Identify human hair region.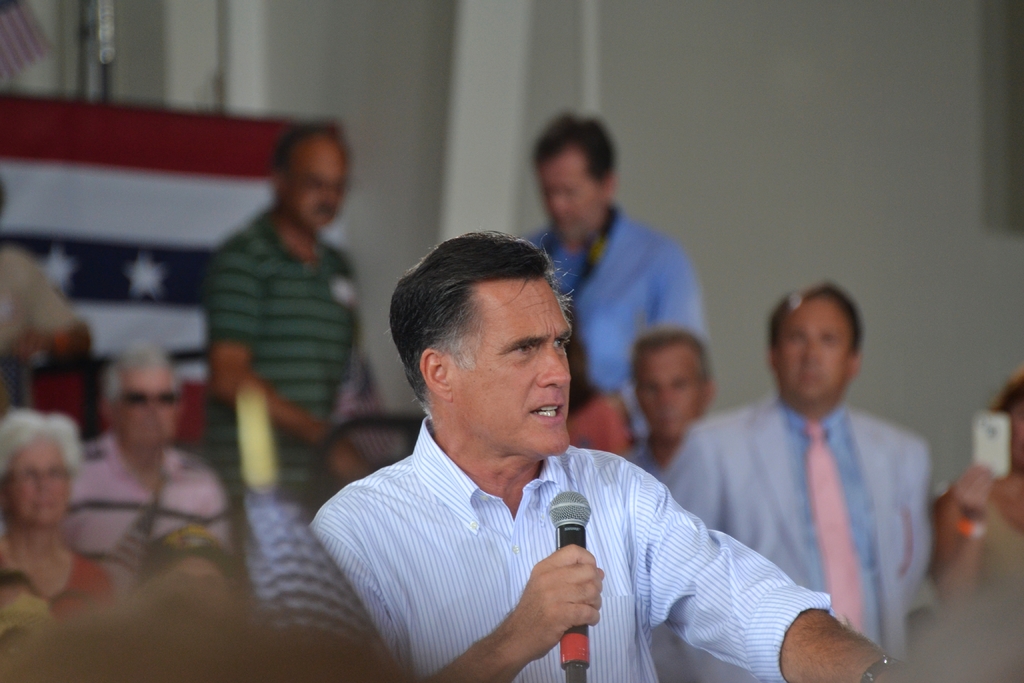
Region: left=628, top=326, right=710, bottom=388.
